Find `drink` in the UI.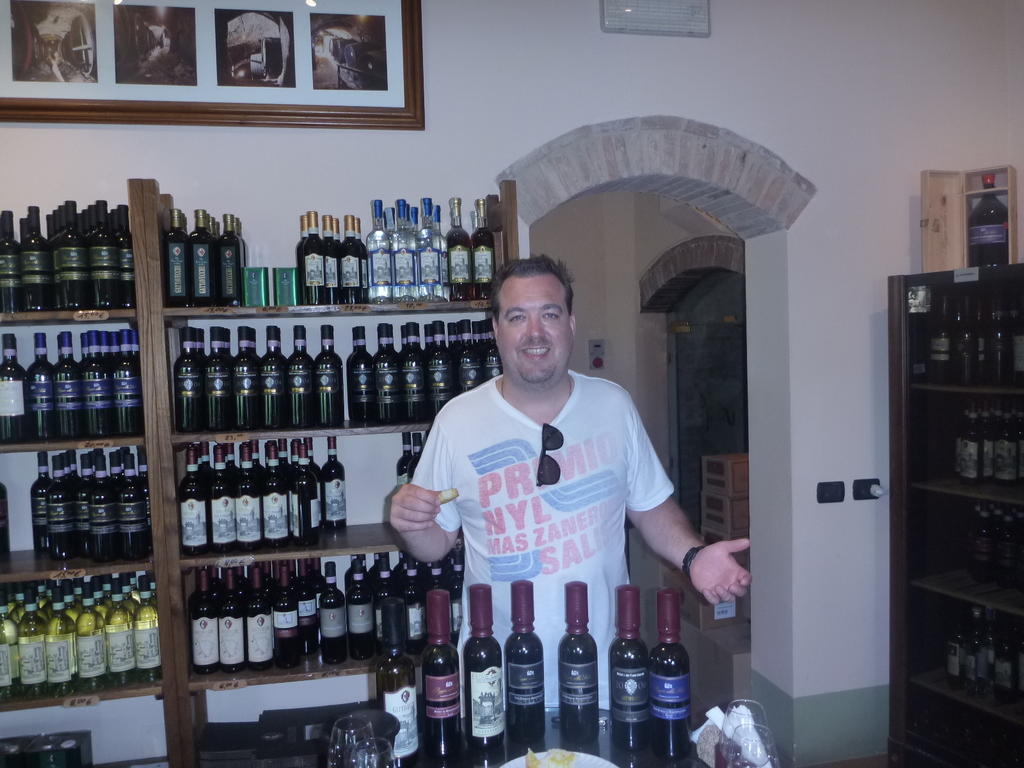
UI element at bbox=(138, 447, 150, 547).
